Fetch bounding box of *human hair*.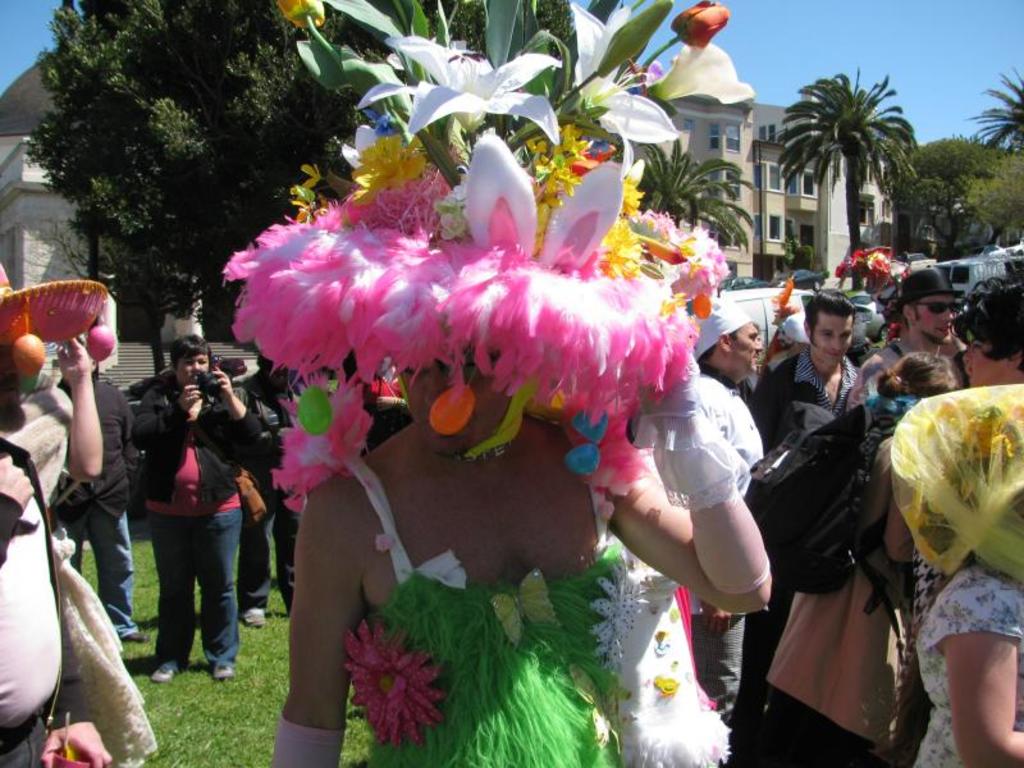
Bbox: 876, 349, 964, 404.
